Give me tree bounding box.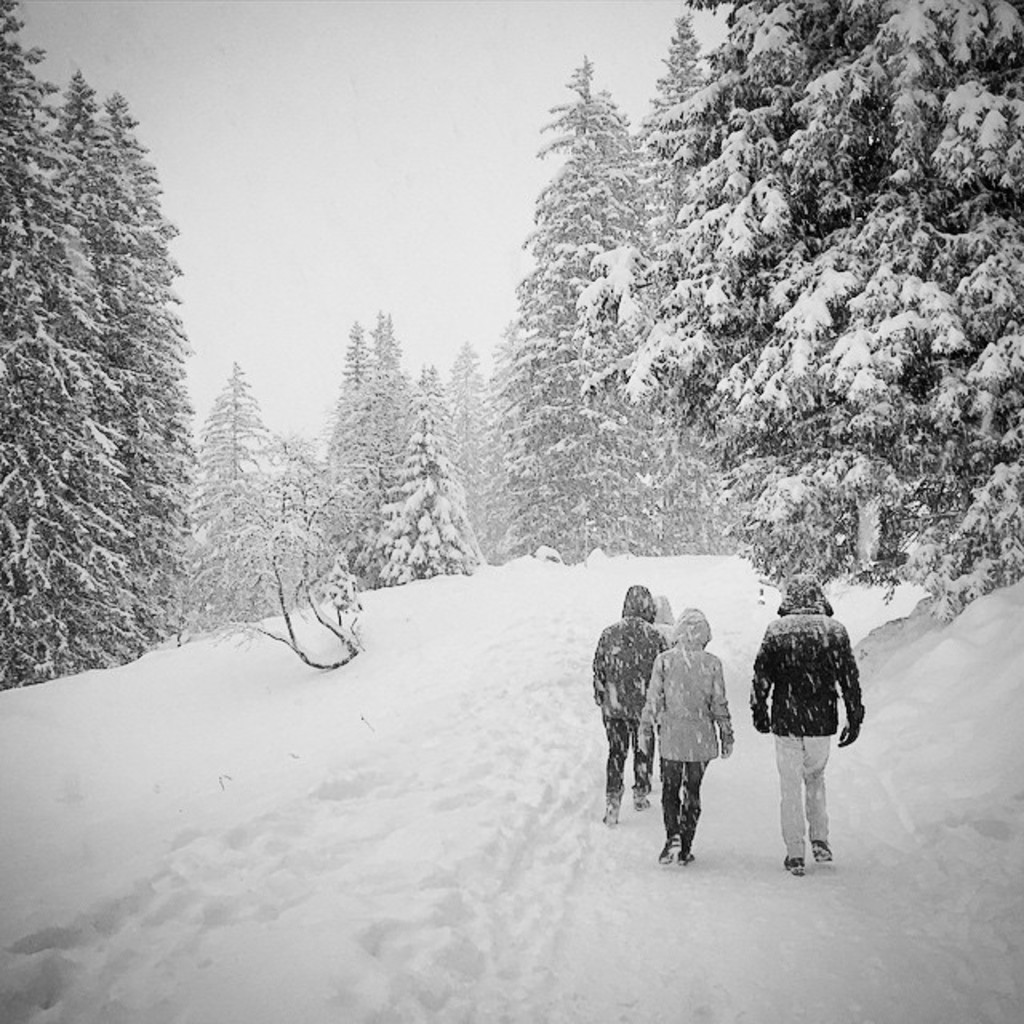
l=446, t=344, r=493, b=552.
